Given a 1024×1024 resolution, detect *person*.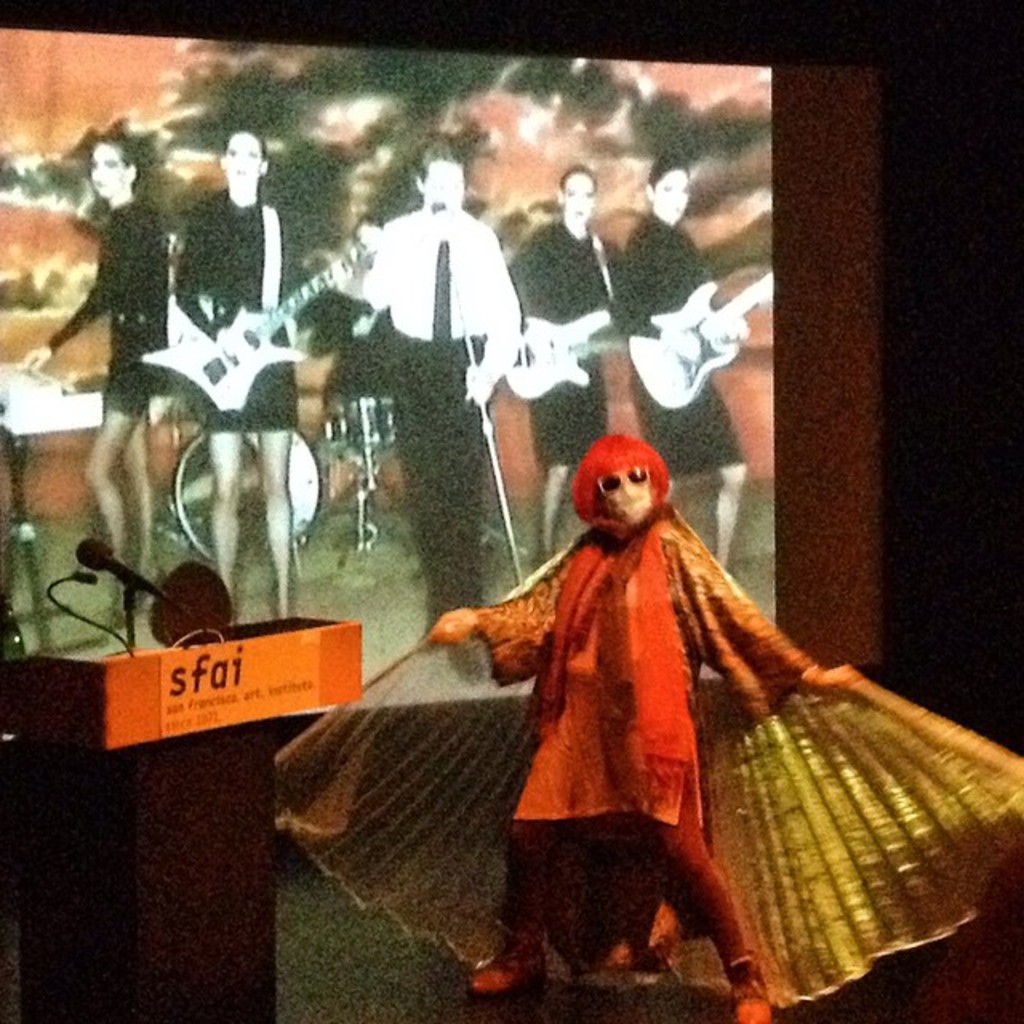
box=[502, 158, 627, 584].
